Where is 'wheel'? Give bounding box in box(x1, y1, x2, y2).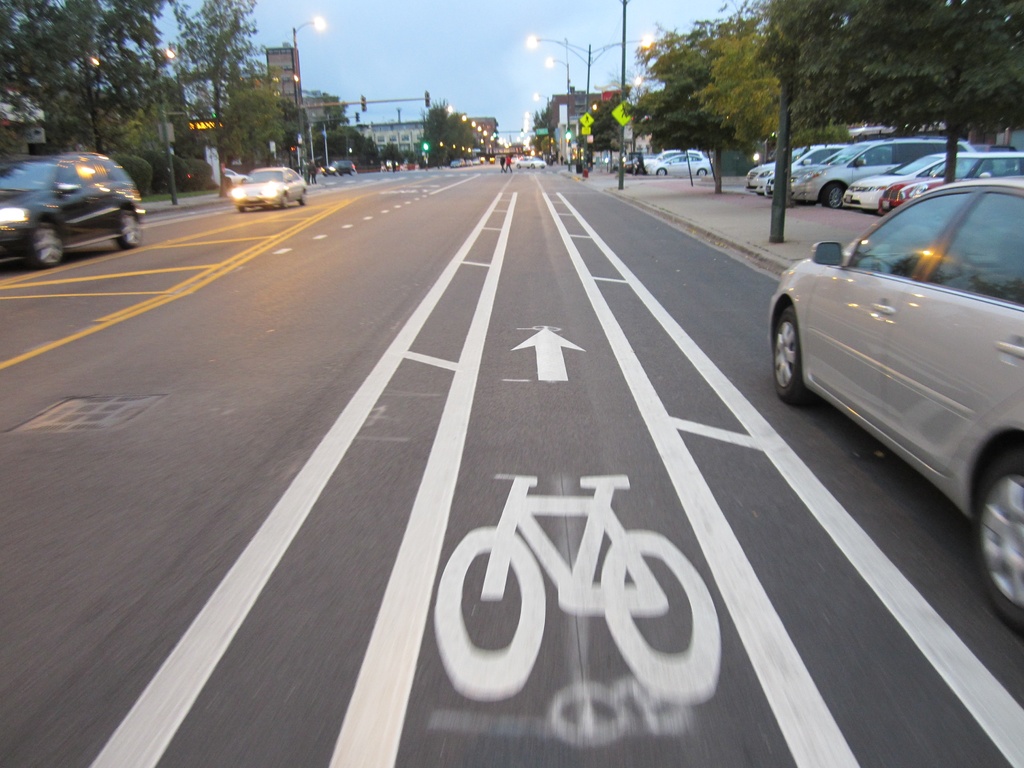
box(819, 187, 845, 212).
